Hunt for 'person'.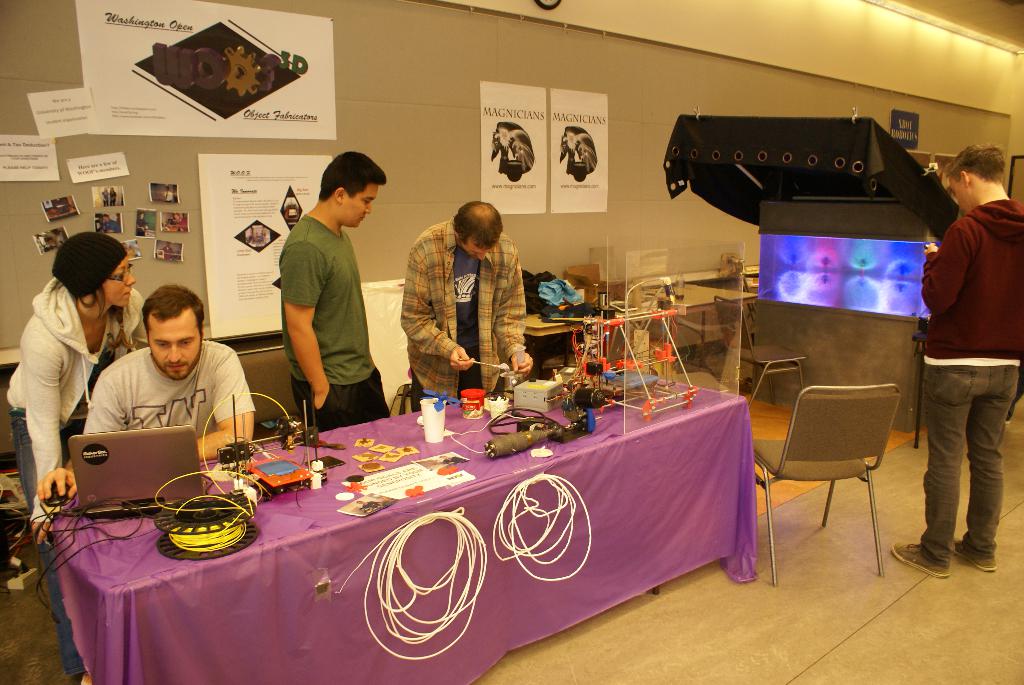
Hunted down at bbox(888, 141, 1023, 577).
